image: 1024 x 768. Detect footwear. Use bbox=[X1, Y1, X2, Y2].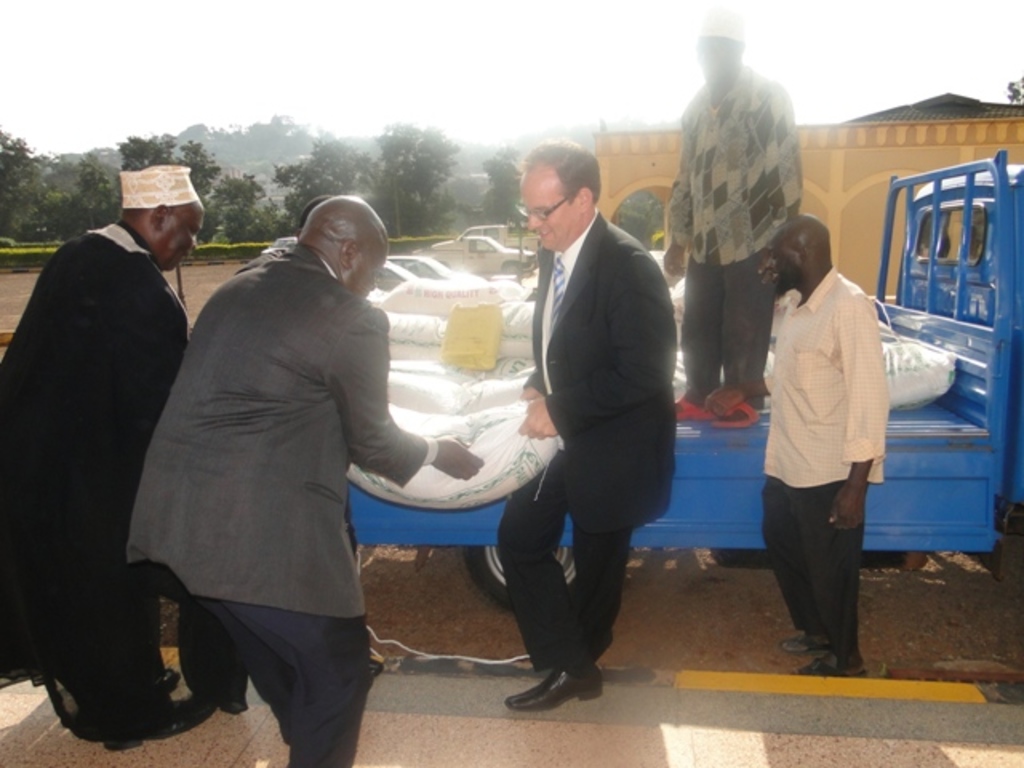
bbox=[59, 666, 182, 723].
